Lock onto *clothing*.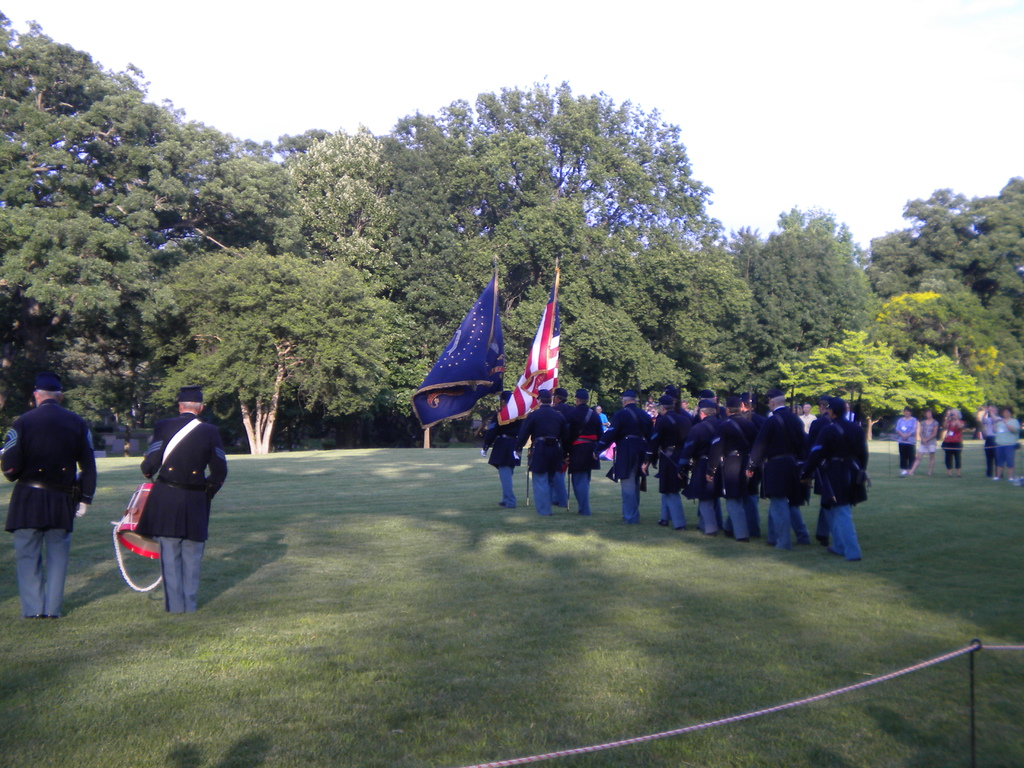
Locked: 939 419 965 465.
